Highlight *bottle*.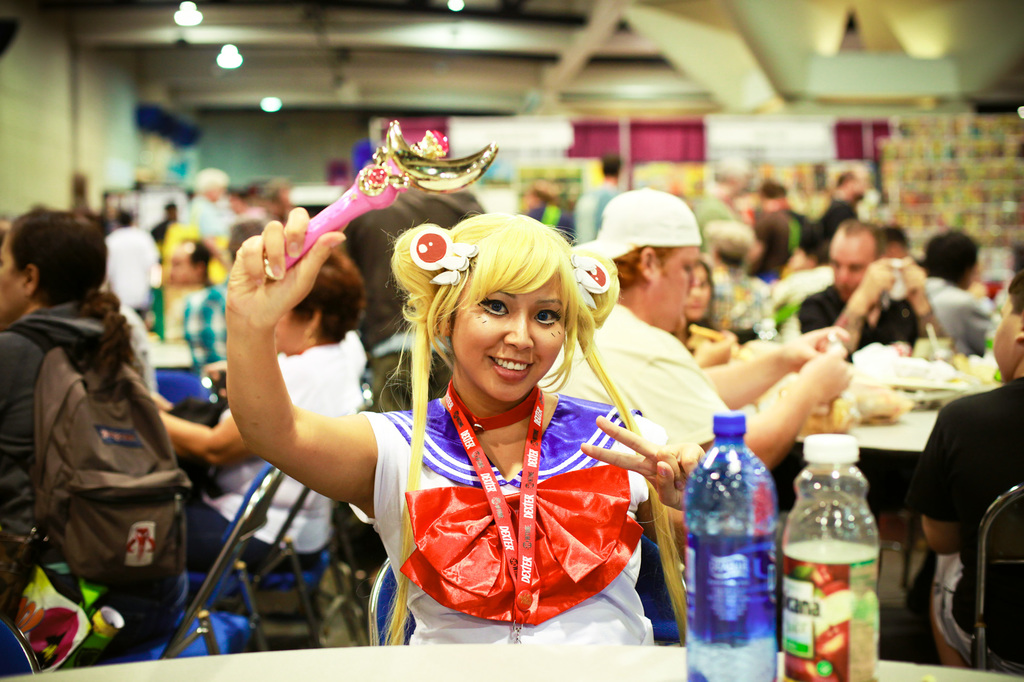
Highlighted region: pyautogui.locateOnScreen(668, 406, 781, 681).
